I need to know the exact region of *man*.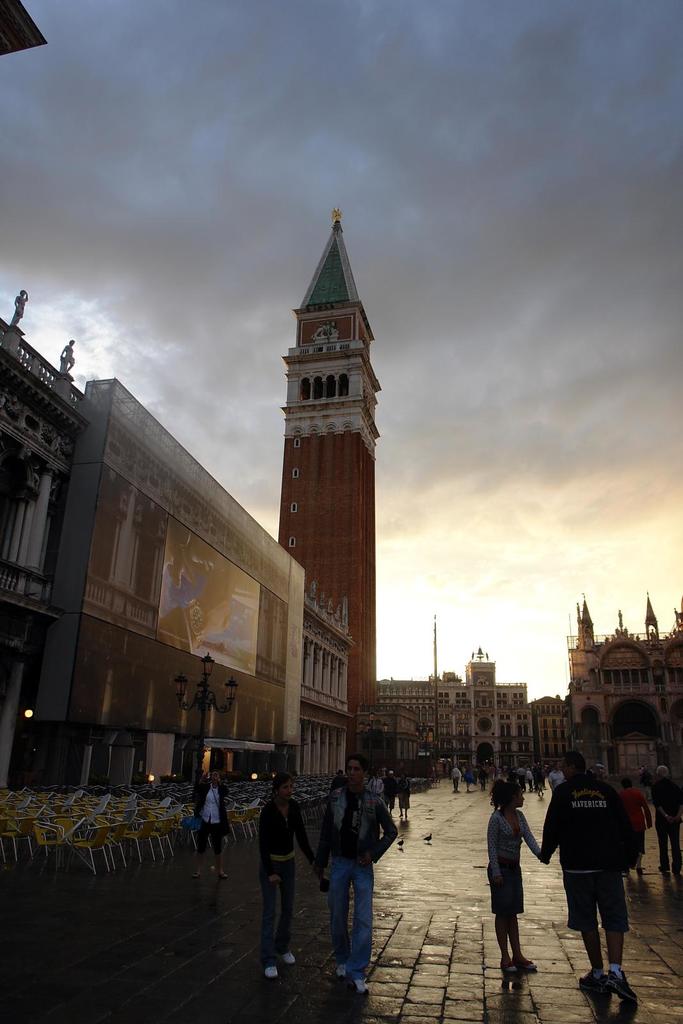
Region: BBox(514, 765, 524, 793).
